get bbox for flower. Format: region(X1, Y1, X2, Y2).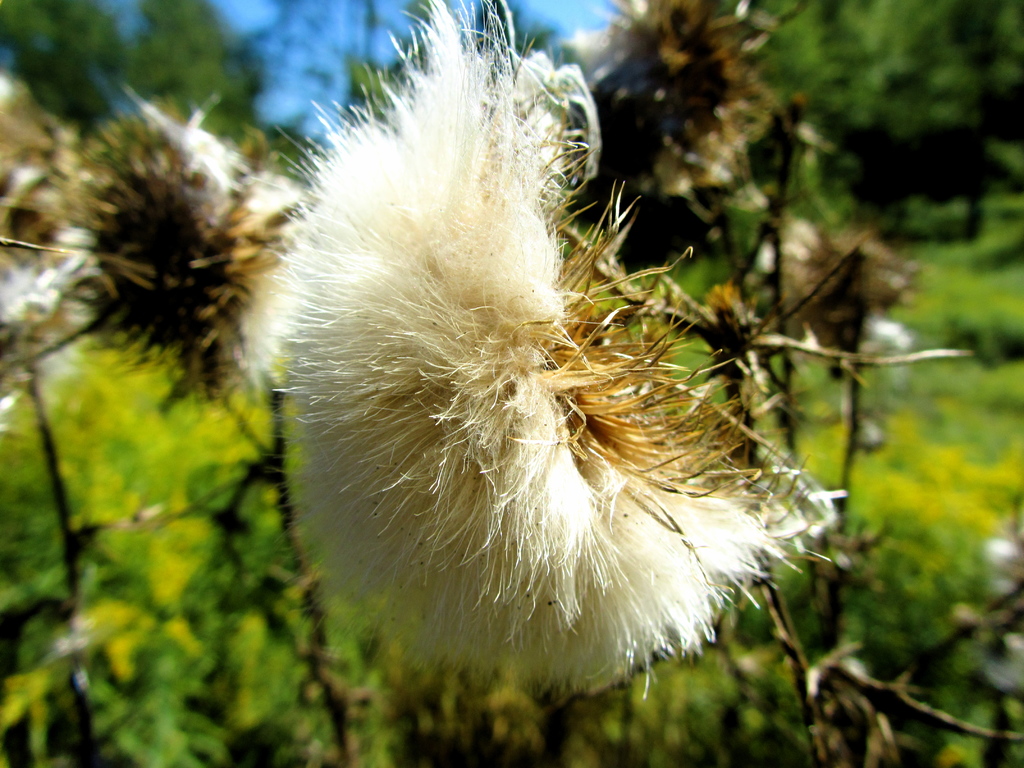
region(250, 47, 803, 705).
